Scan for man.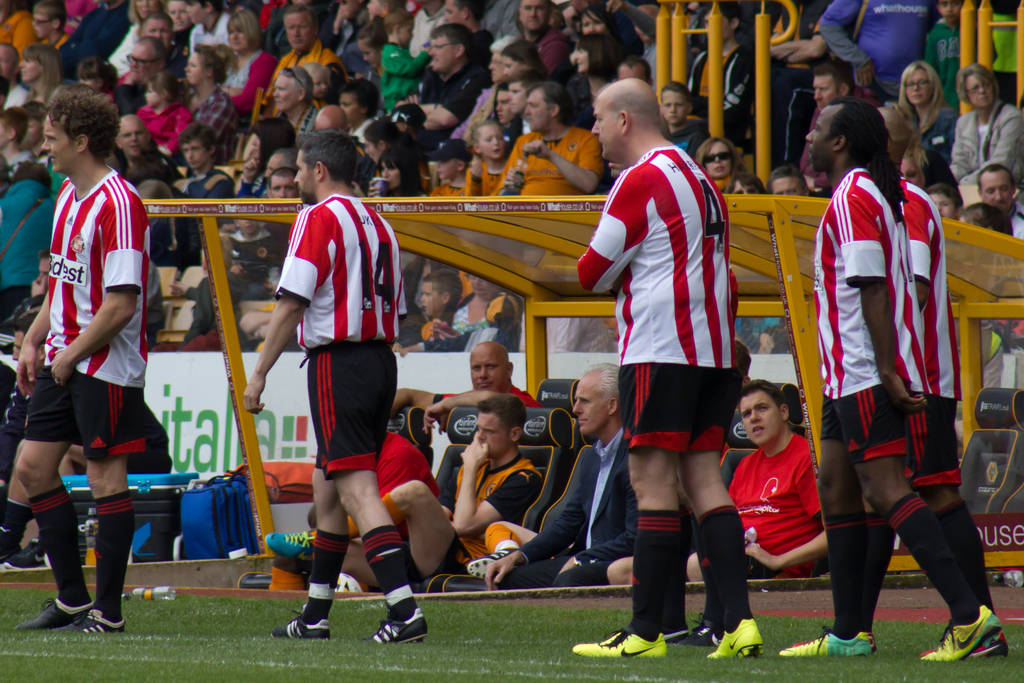
Scan result: (x1=572, y1=76, x2=764, y2=661).
